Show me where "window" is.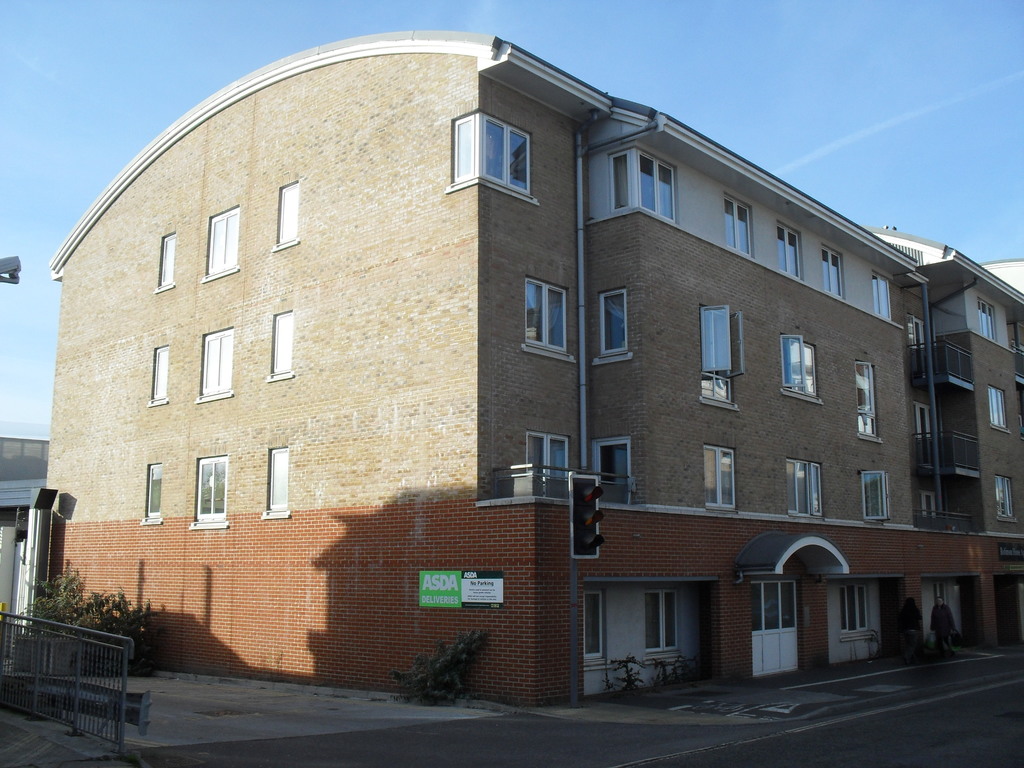
"window" is at Rect(781, 335, 818, 400).
